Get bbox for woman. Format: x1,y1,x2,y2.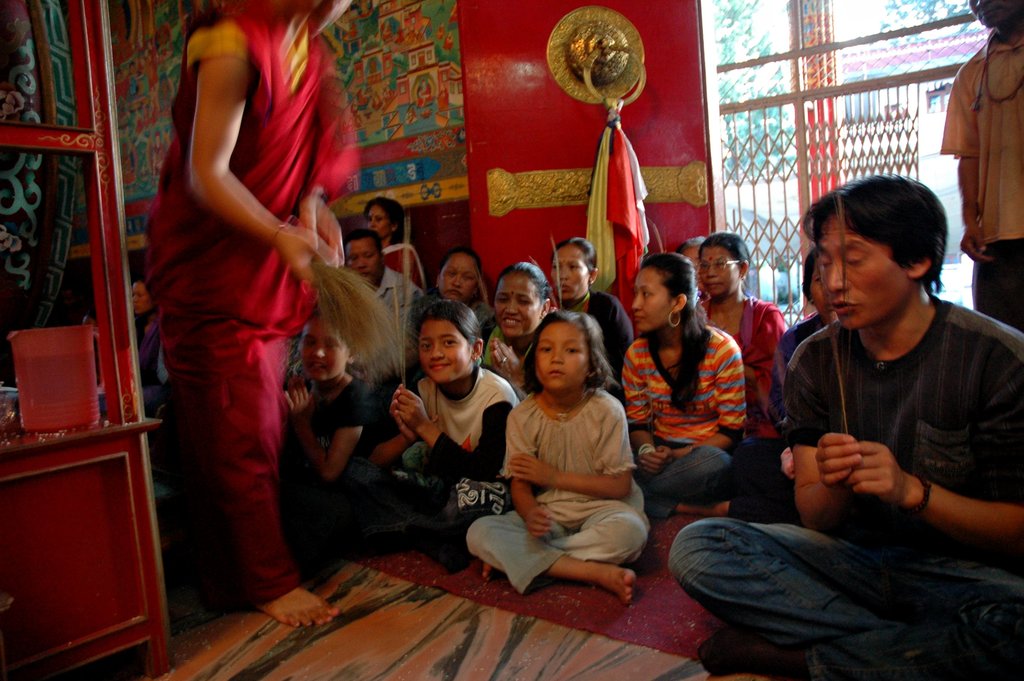
619,258,748,518.
